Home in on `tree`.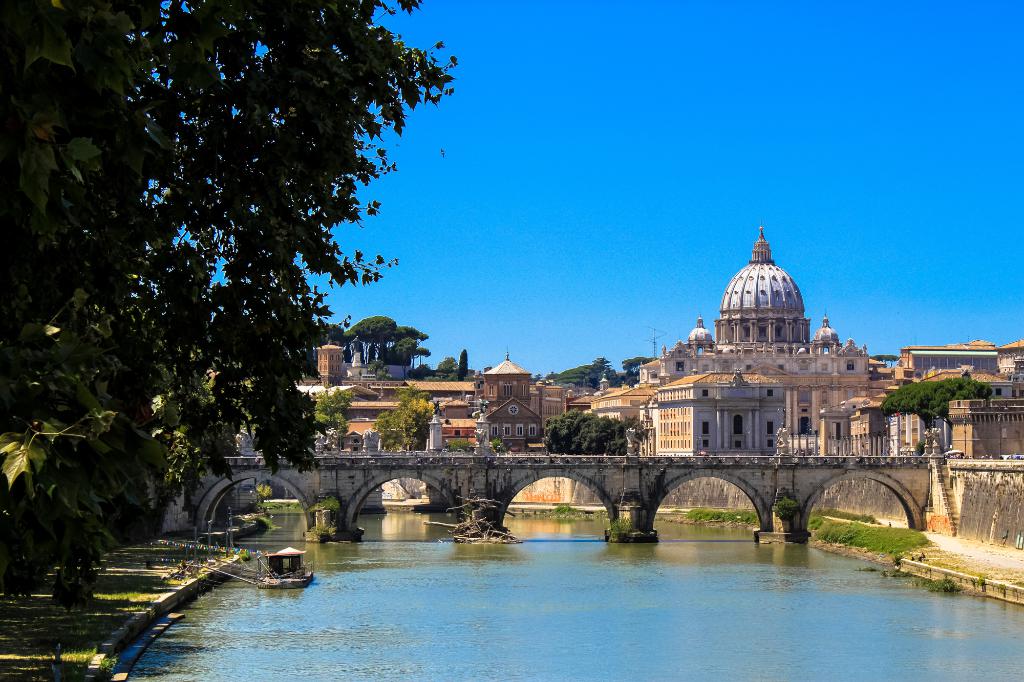
Homed in at 620, 356, 660, 375.
